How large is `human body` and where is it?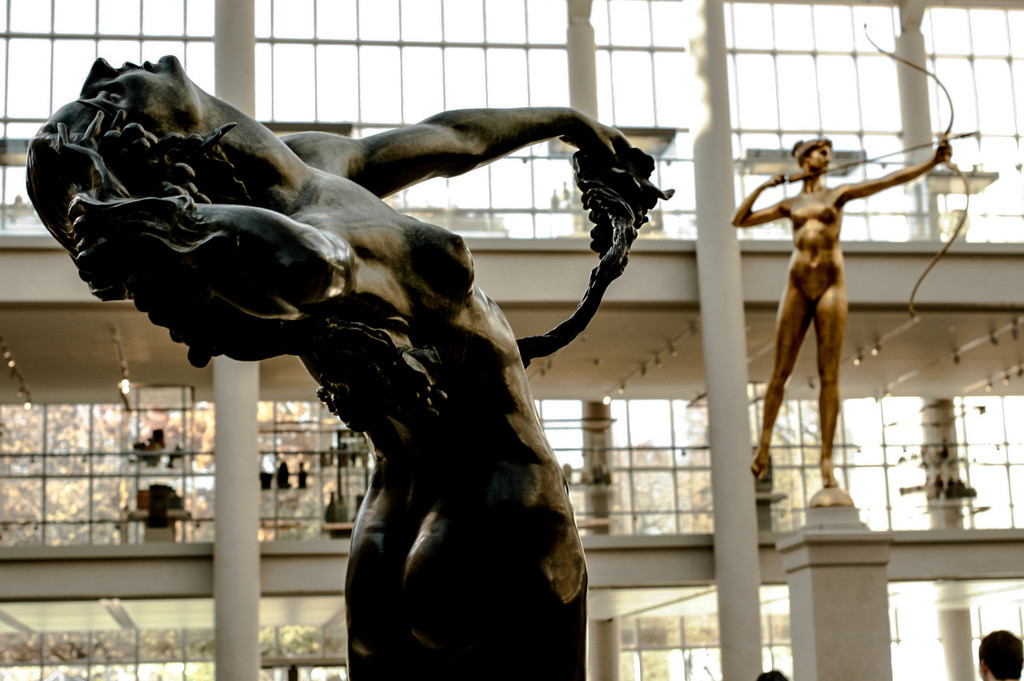
Bounding box: region(744, 111, 925, 543).
